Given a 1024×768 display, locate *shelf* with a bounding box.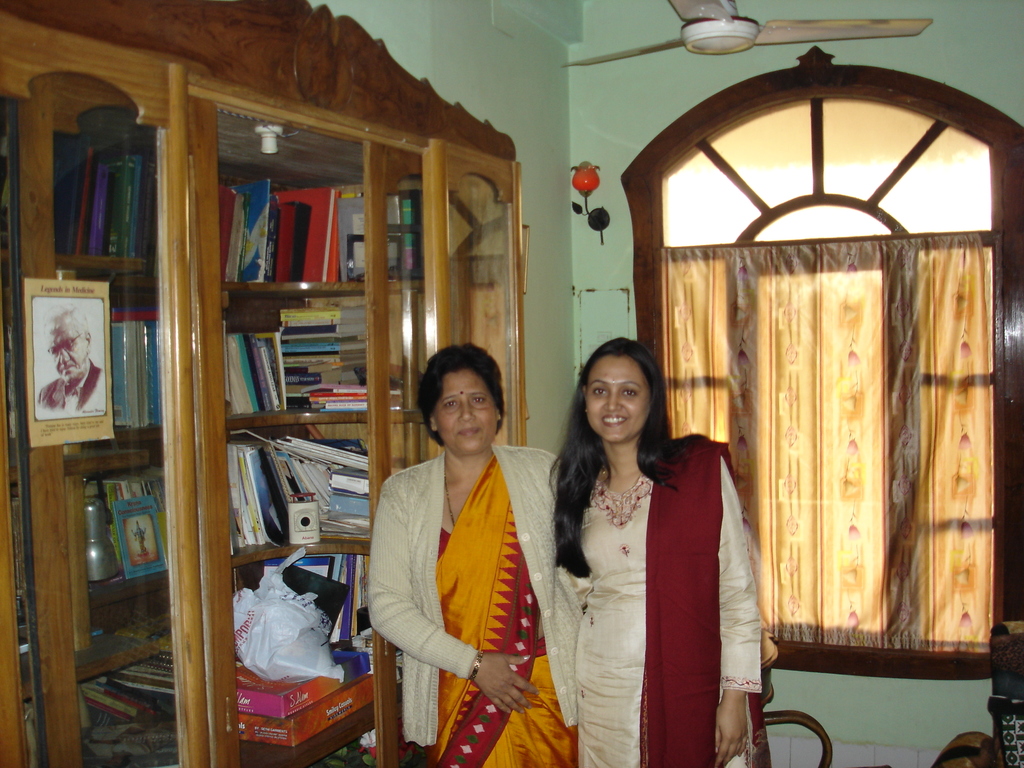
Located: pyautogui.locateOnScreen(395, 646, 413, 691).
